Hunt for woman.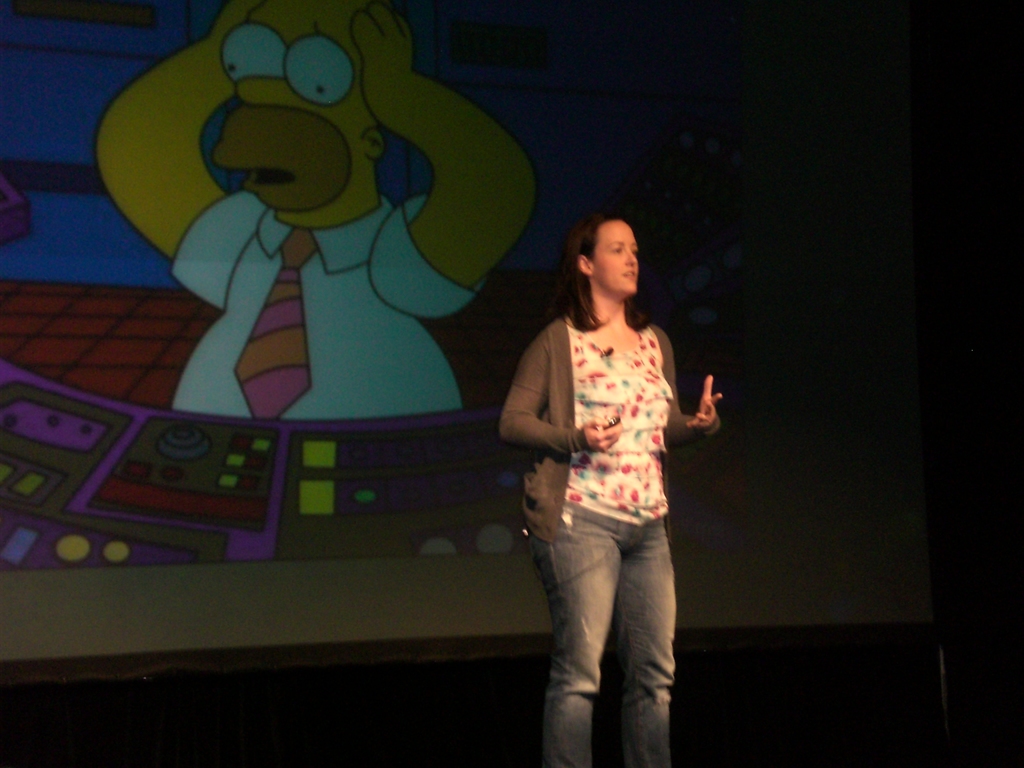
Hunted down at bbox=[497, 217, 729, 729].
